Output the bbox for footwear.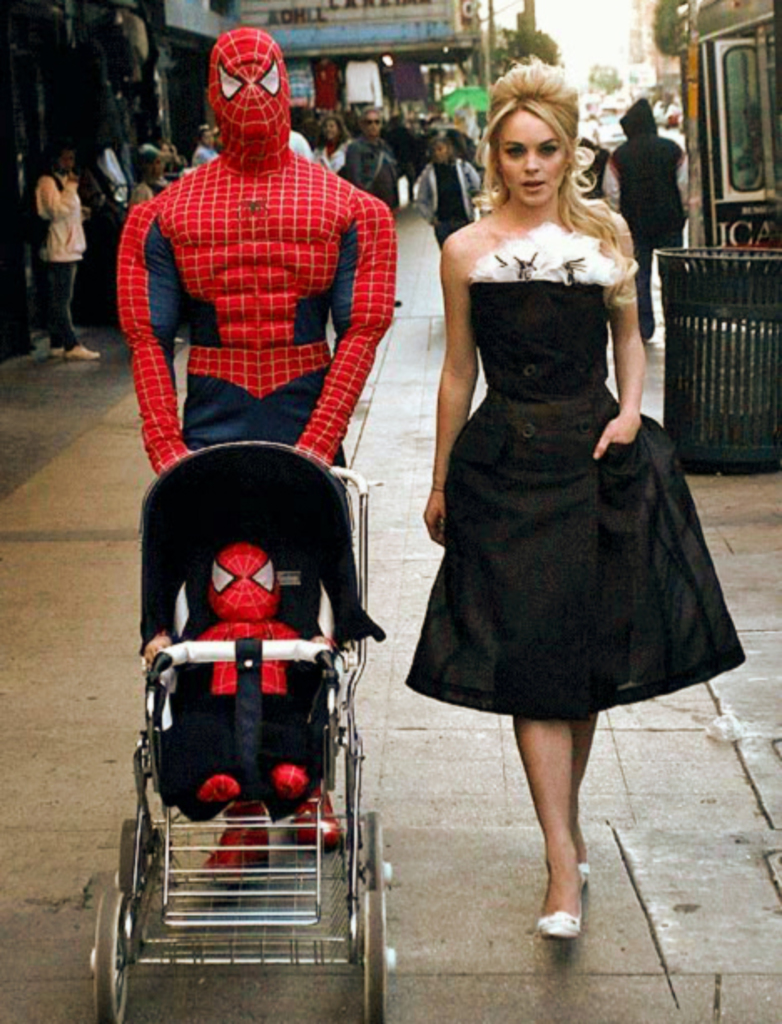
rect(65, 344, 102, 359).
